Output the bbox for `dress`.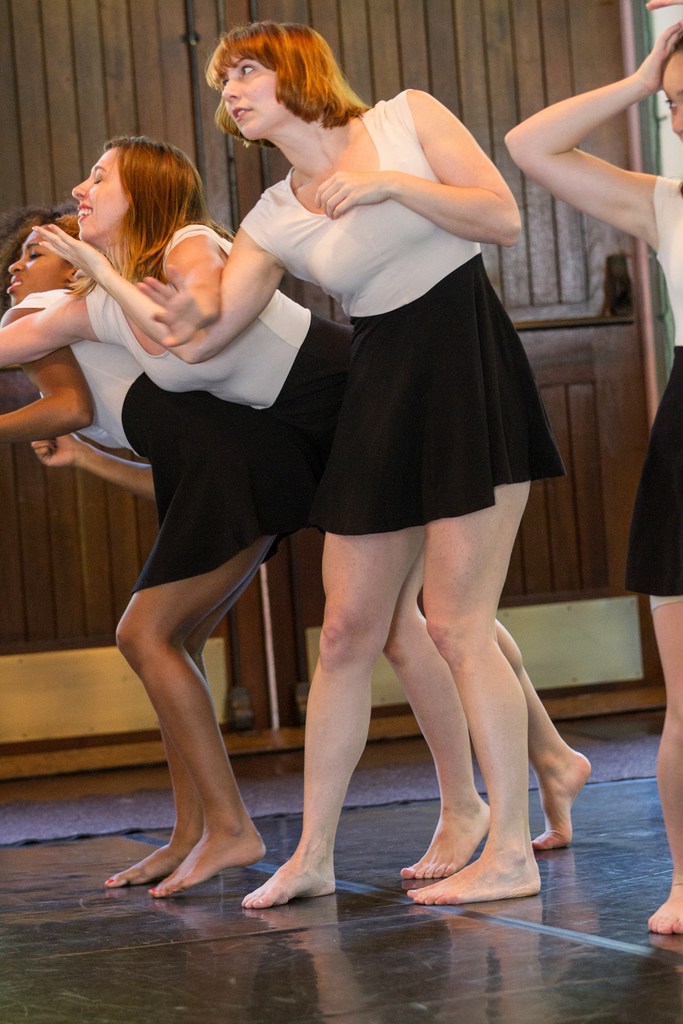
[75,225,357,474].
